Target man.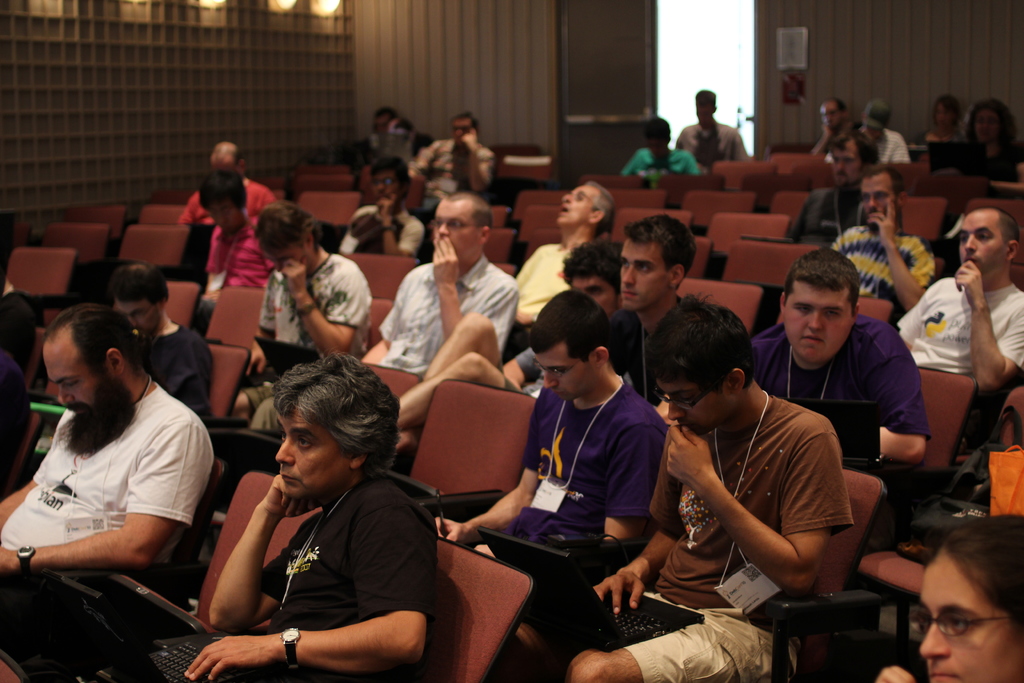
Target region: 509:180:621:349.
